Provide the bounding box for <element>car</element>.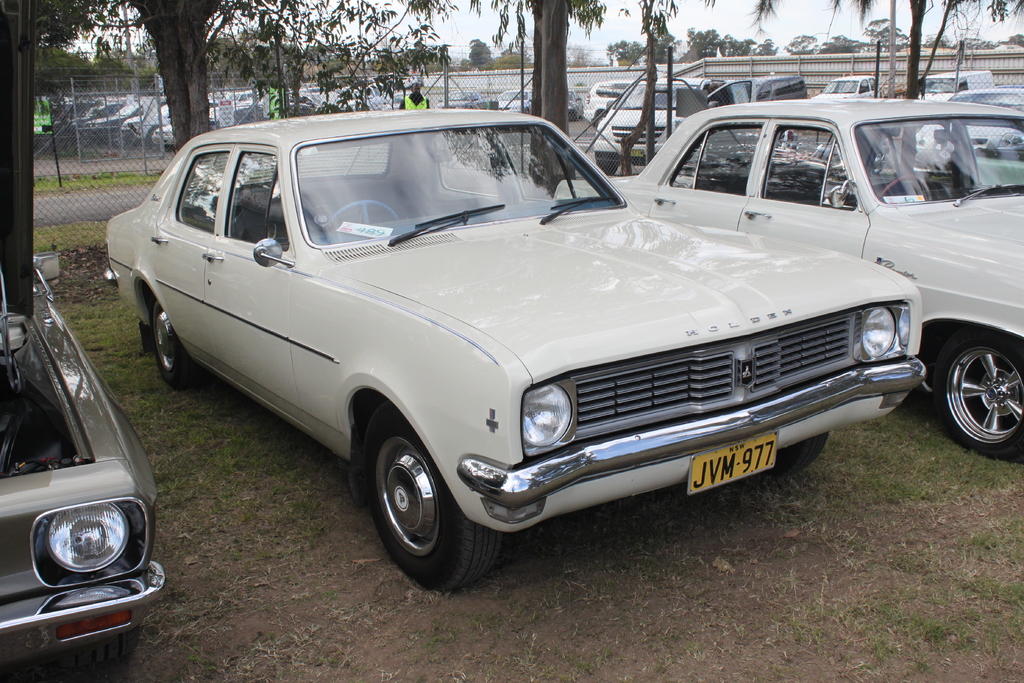
BBox(90, 95, 925, 602).
